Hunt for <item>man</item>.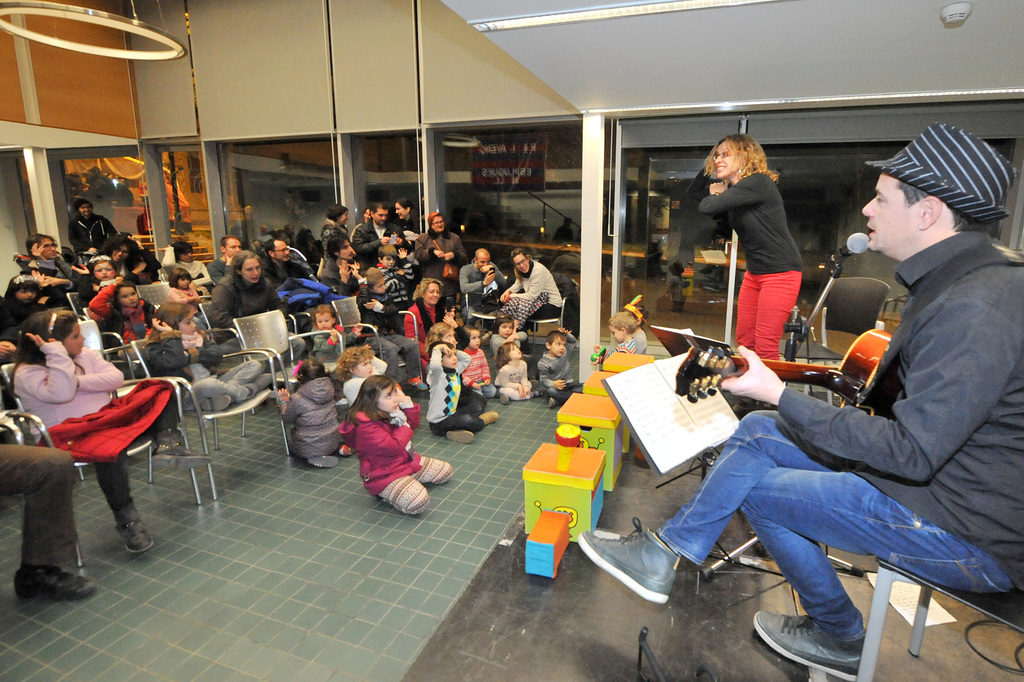
Hunted down at pyautogui.locateOnScreen(454, 241, 512, 318).
